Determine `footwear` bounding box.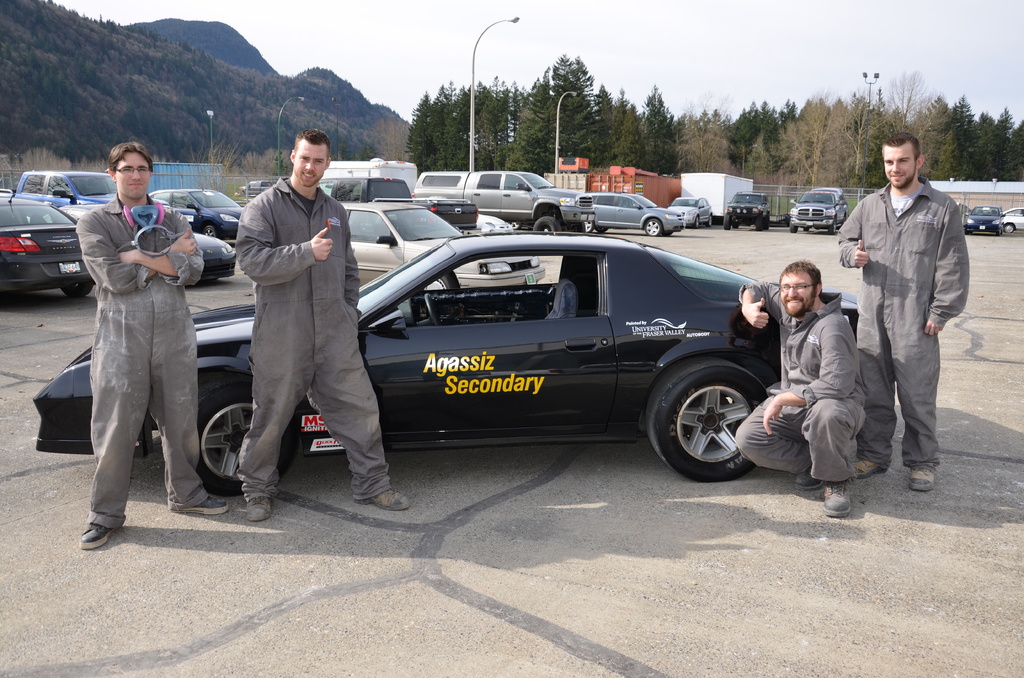
Determined: pyautogui.locateOnScreen(241, 485, 280, 524).
